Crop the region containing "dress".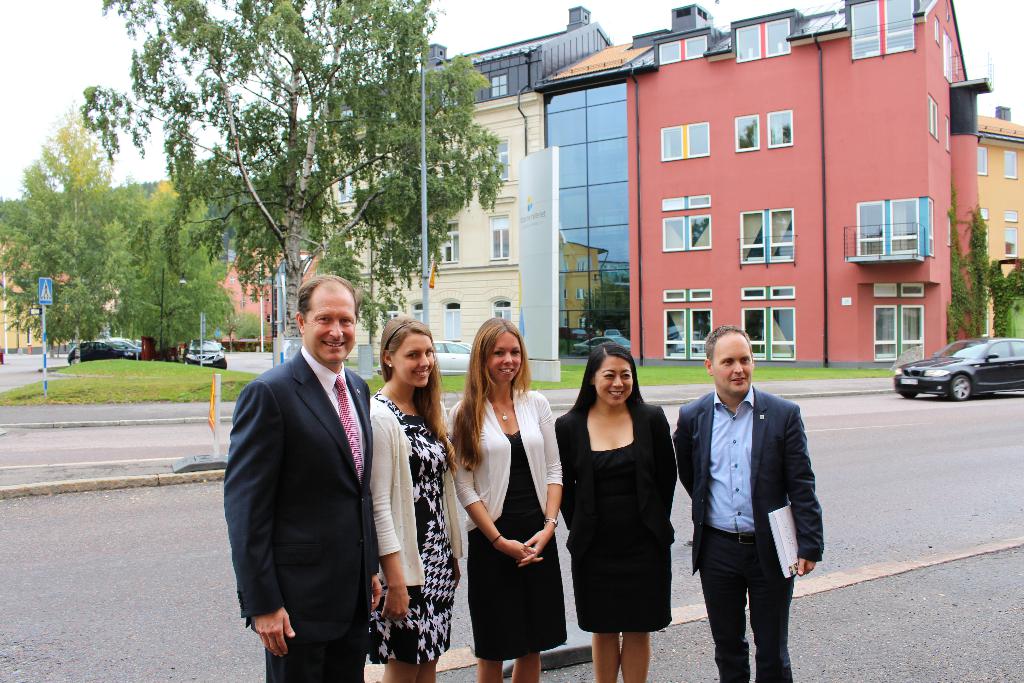
Crop region: pyautogui.locateOnScreen(452, 386, 568, 657).
